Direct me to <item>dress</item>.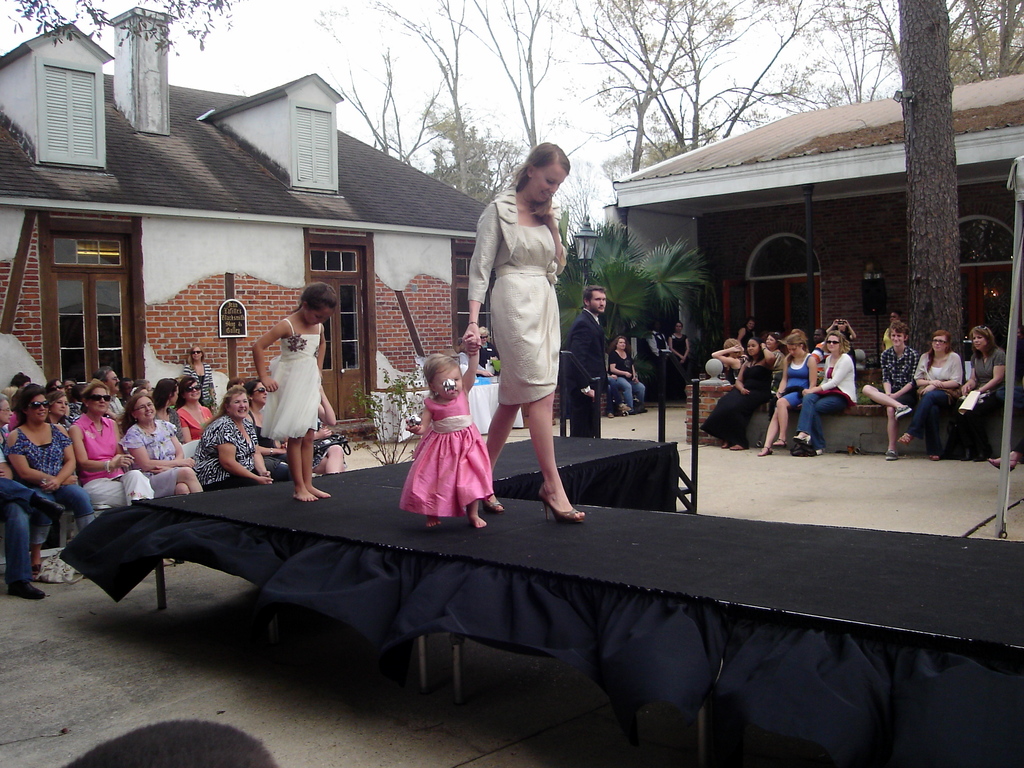
Direction: box(666, 333, 689, 402).
